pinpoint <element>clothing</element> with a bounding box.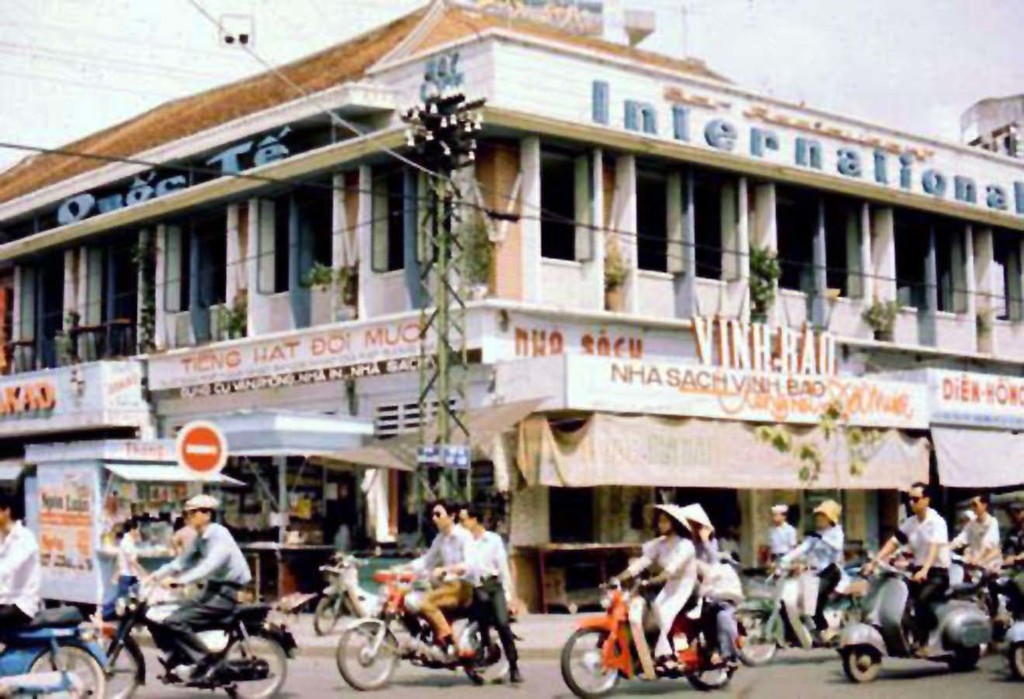
select_region(887, 506, 954, 633).
